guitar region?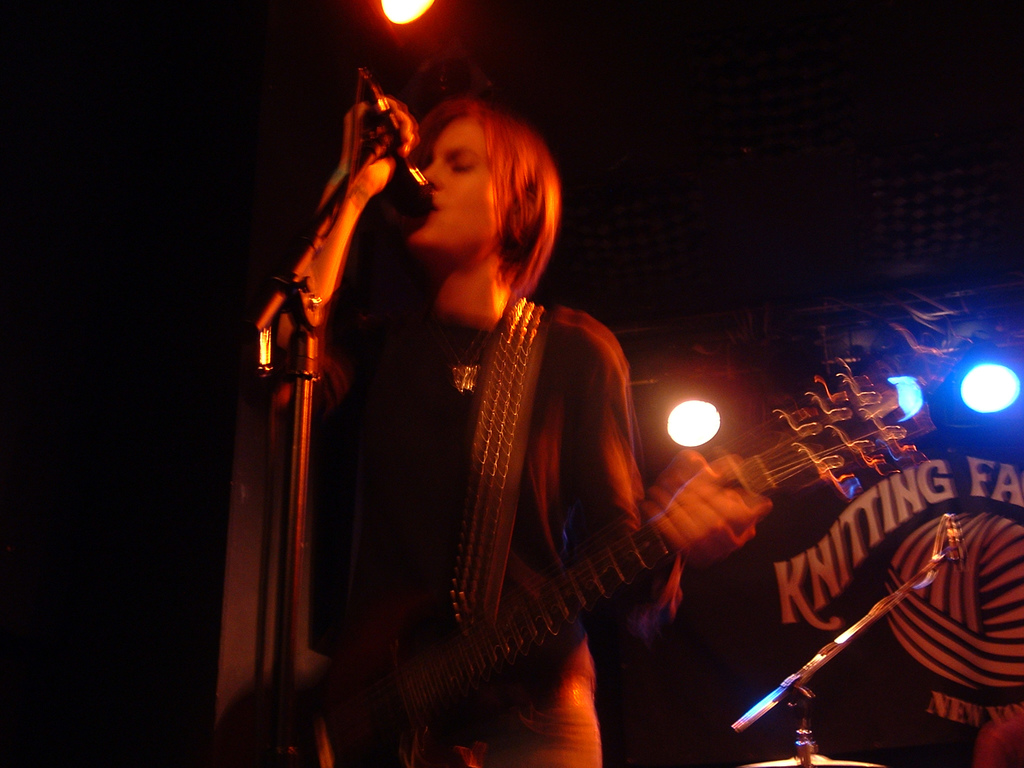
(left=209, top=351, right=920, bottom=767)
